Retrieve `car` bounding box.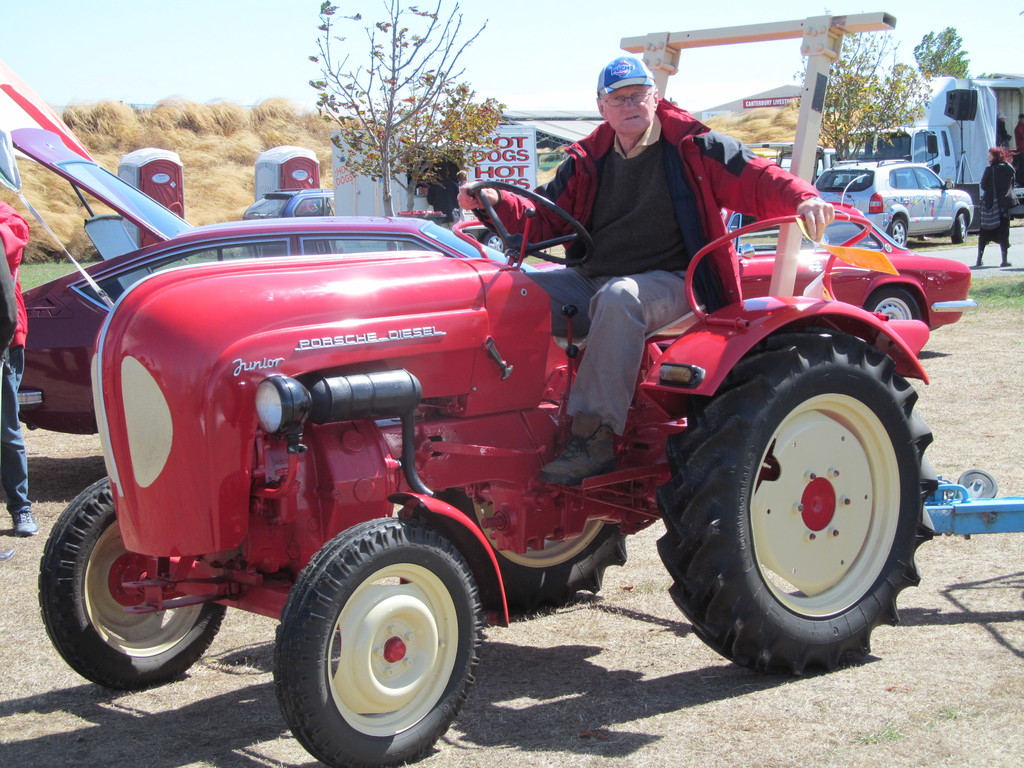
Bounding box: (812, 141, 993, 241).
